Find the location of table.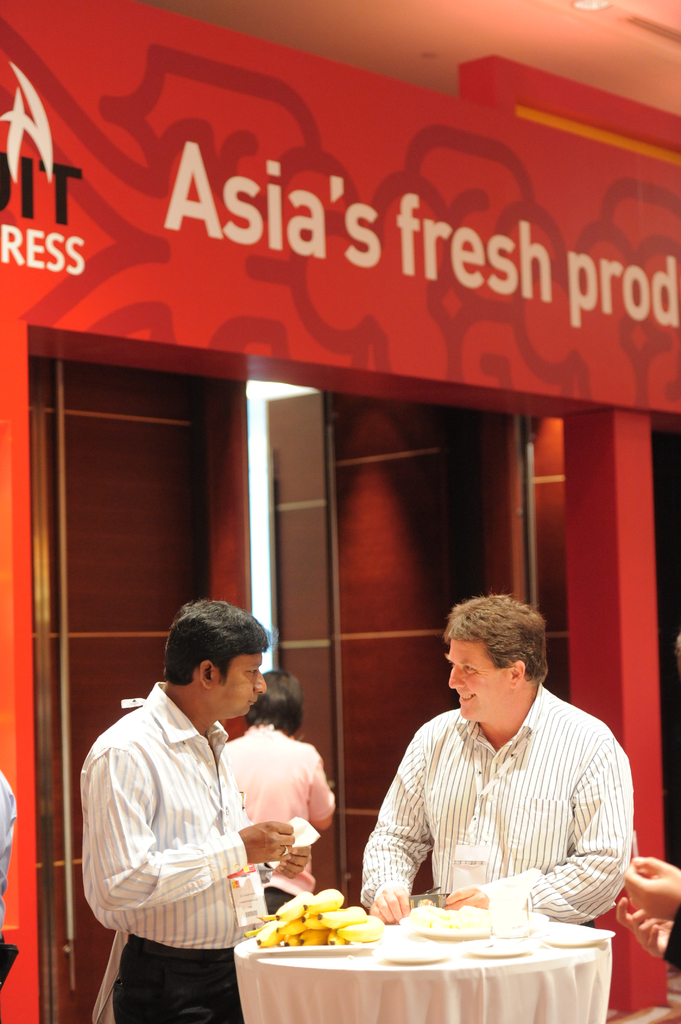
Location: 251, 913, 627, 1023.
